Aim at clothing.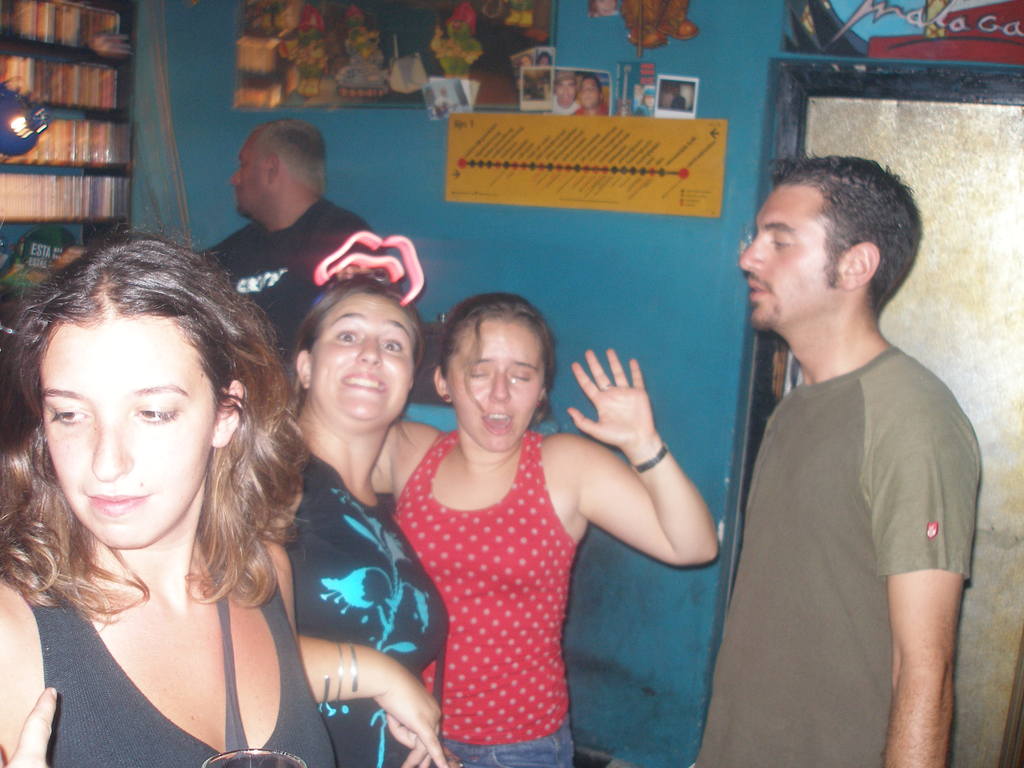
Aimed at [694,345,981,767].
